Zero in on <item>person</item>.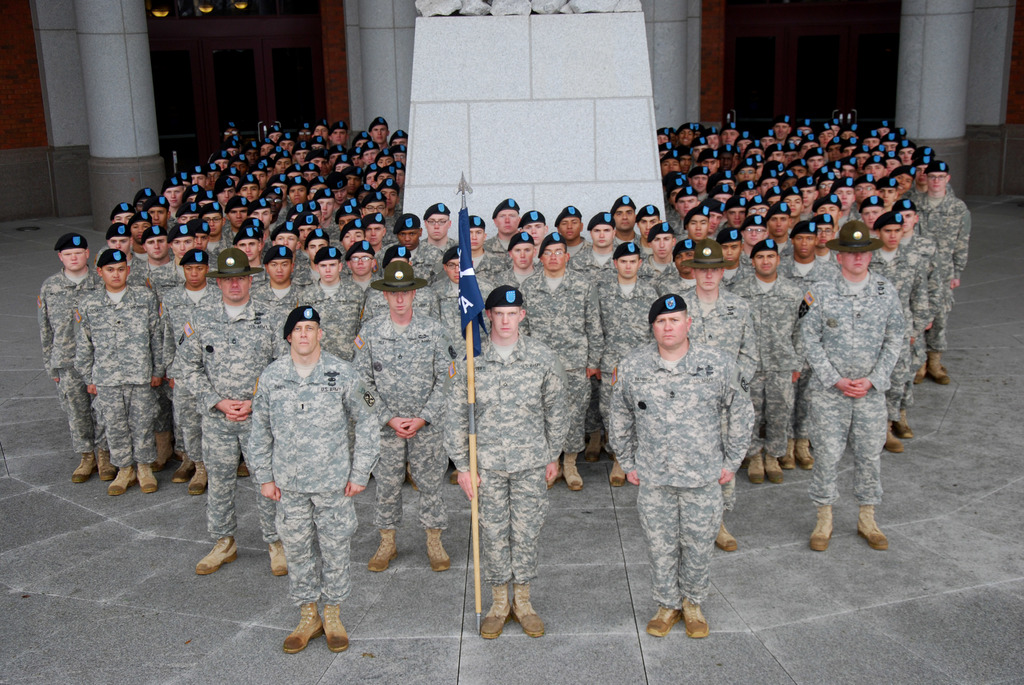
Zeroed in: (390,130,410,144).
